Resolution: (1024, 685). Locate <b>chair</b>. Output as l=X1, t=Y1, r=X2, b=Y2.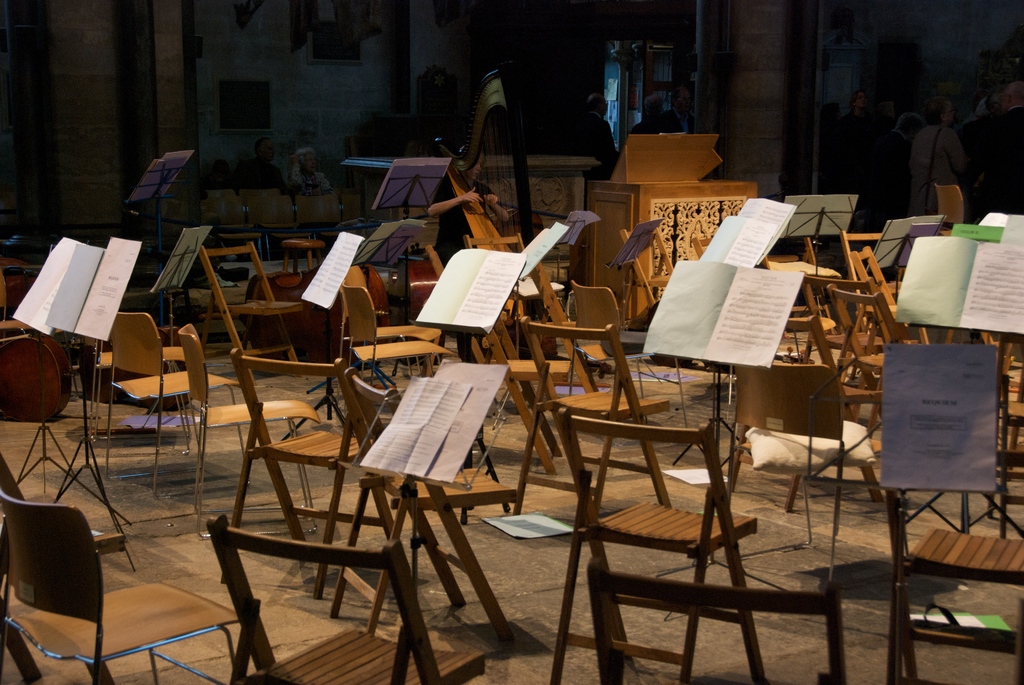
l=105, t=309, r=248, b=497.
